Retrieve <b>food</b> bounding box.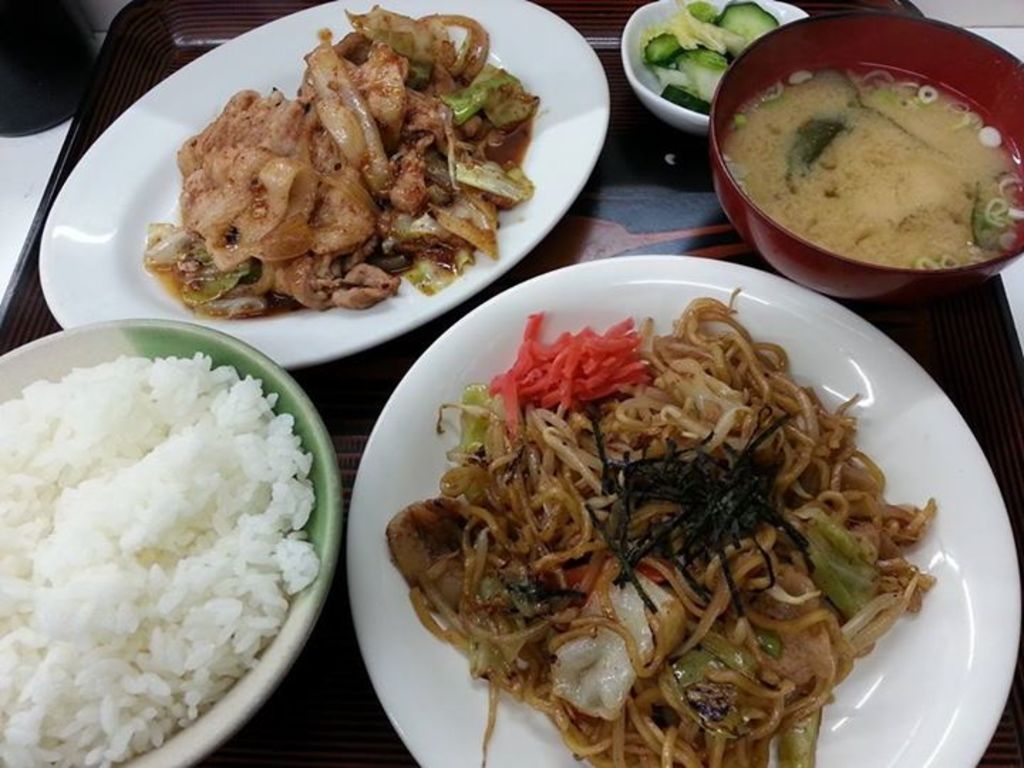
Bounding box: bbox=[647, 4, 777, 108].
